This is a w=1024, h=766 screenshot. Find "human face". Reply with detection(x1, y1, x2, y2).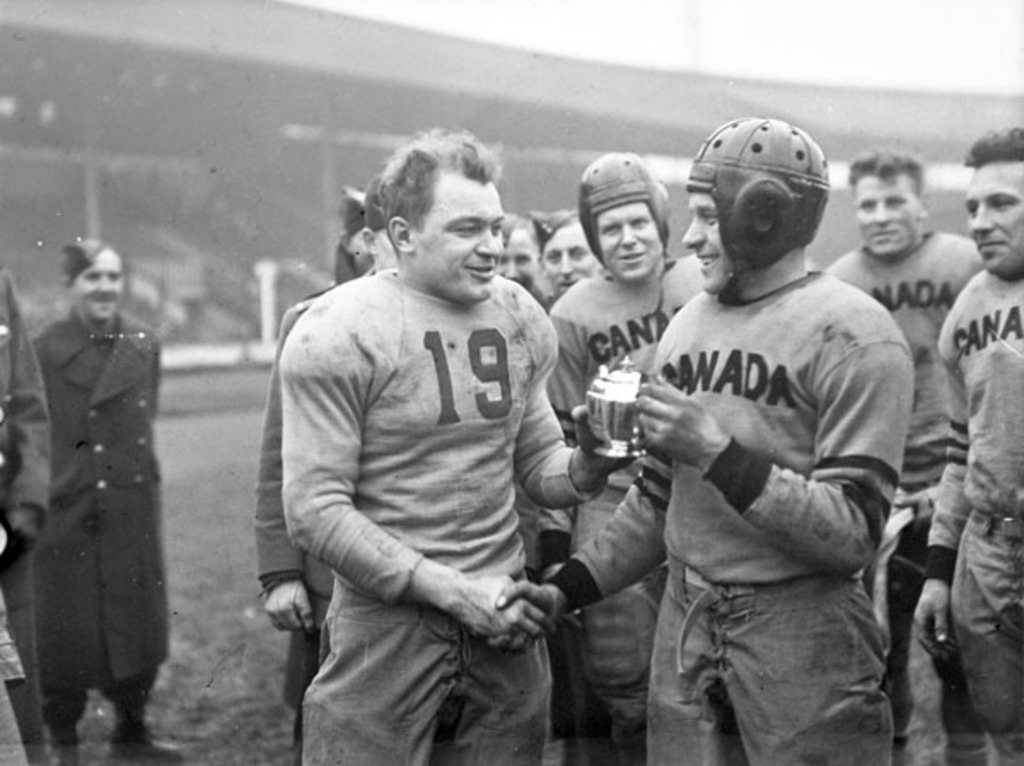
detection(75, 252, 123, 319).
